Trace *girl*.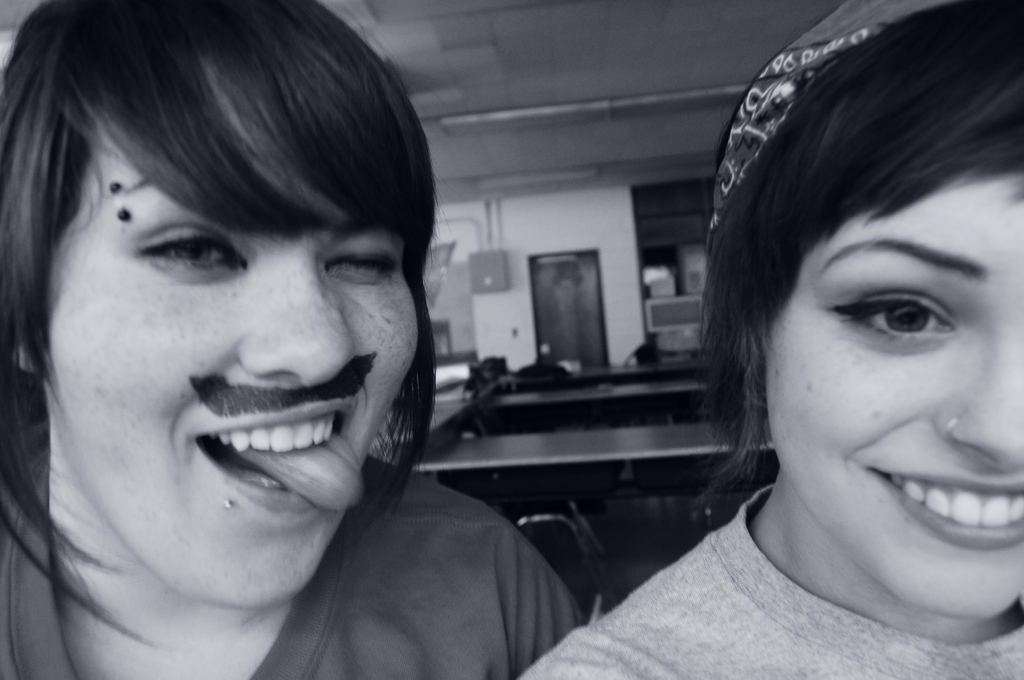
Traced to {"x1": 521, "y1": 0, "x2": 1023, "y2": 679}.
